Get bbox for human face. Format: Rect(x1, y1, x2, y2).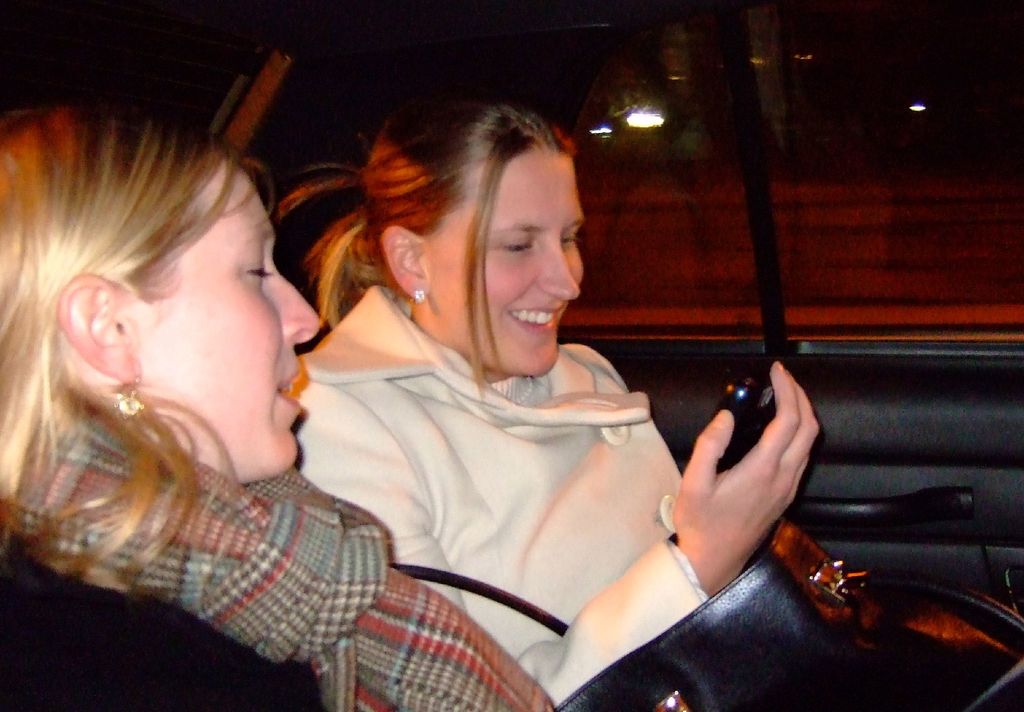
Rect(140, 158, 319, 477).
